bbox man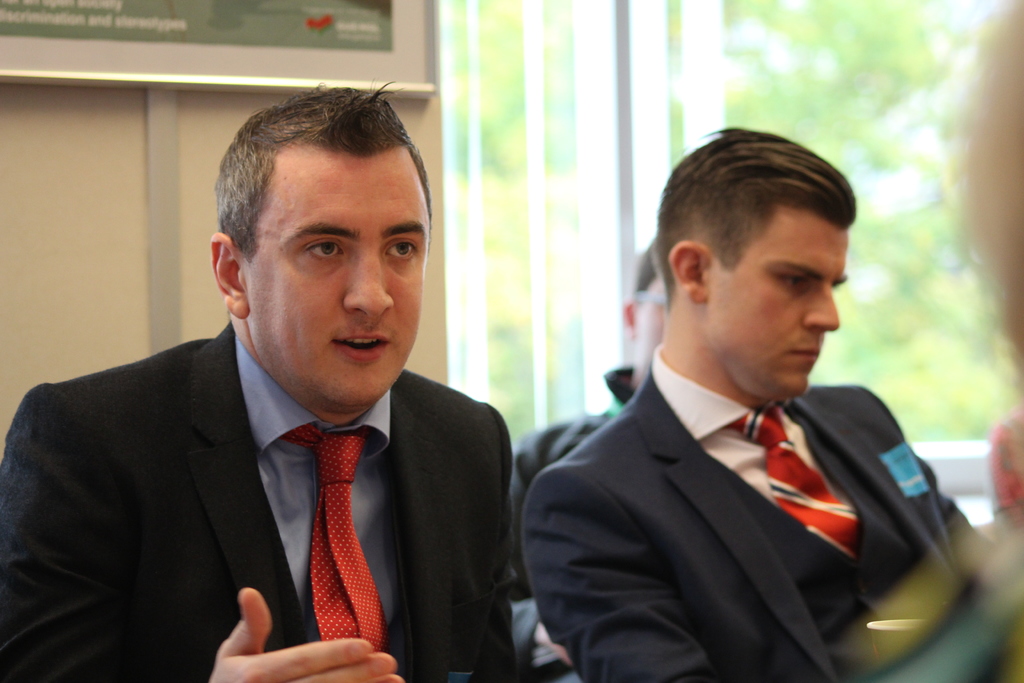
523, 124, 988, 682
